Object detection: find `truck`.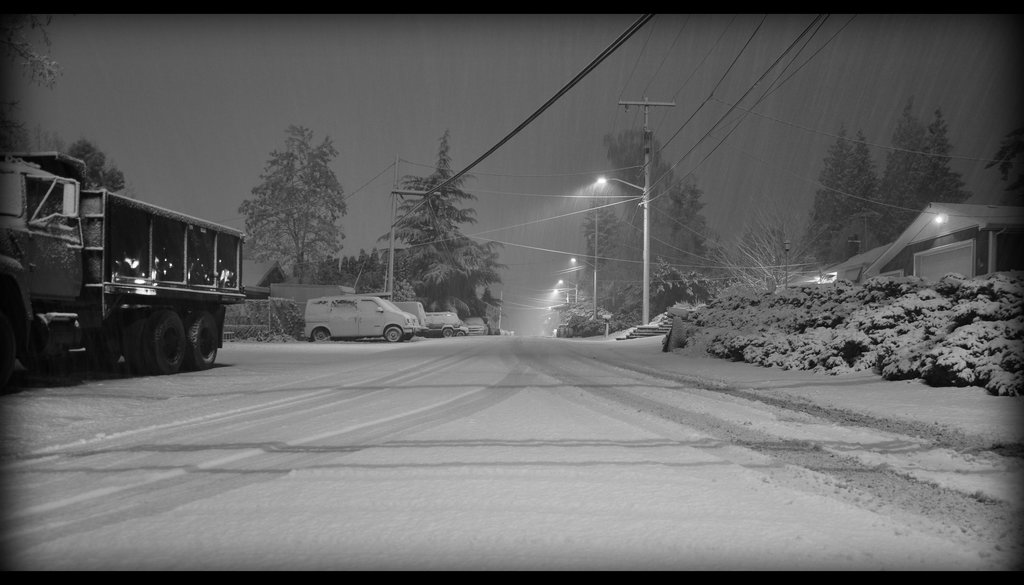
rect(0, 164, 245, 383).
